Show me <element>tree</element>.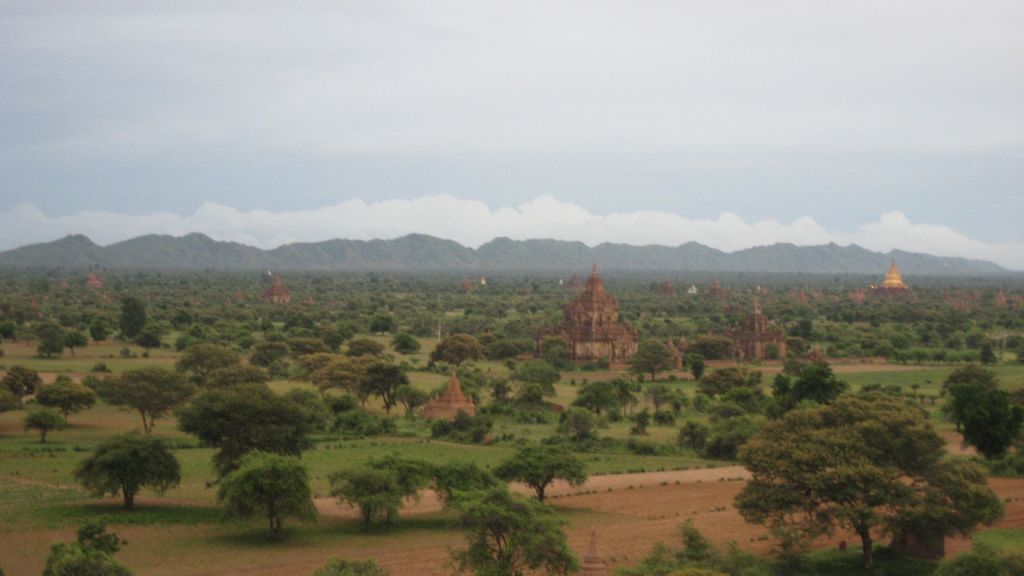
<element>tree</element> is here: l=36, t=513, r=131, b=575.
